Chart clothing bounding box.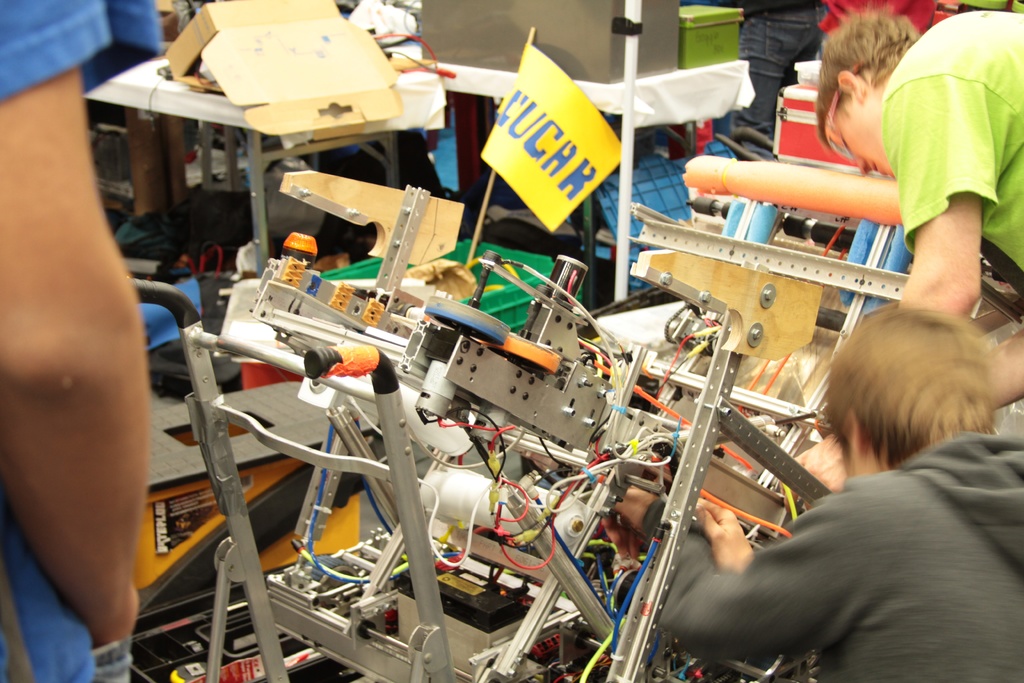
Charted: pyautogui.locateOnScreen(0, 0, 163, 682).
